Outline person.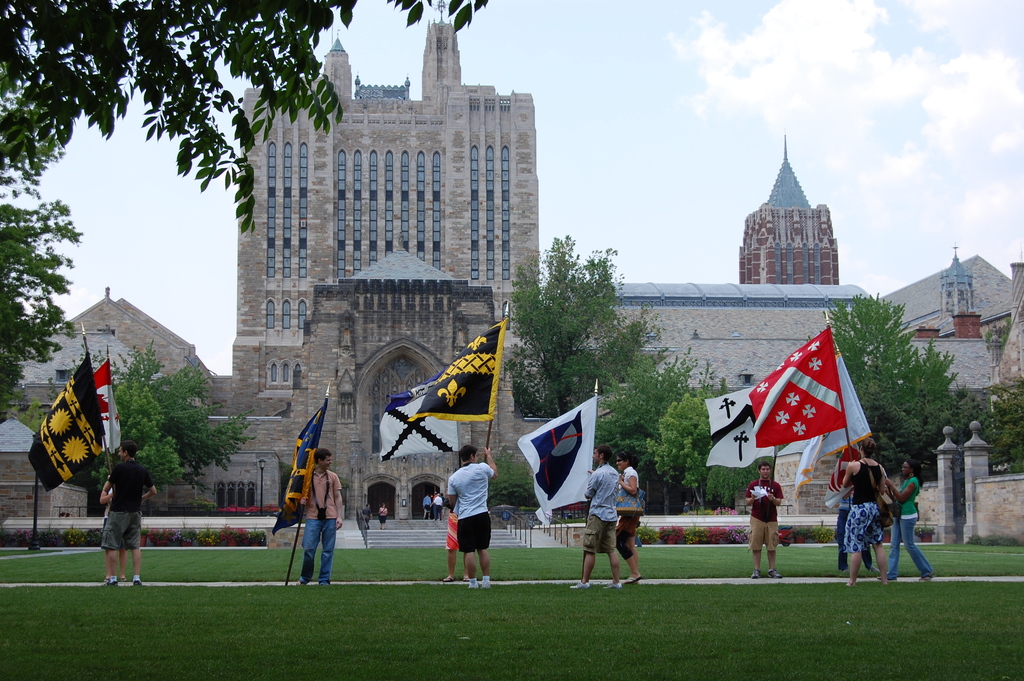
Outline: pyautogui.locateOnScreen(378, 502, 388, 529).
